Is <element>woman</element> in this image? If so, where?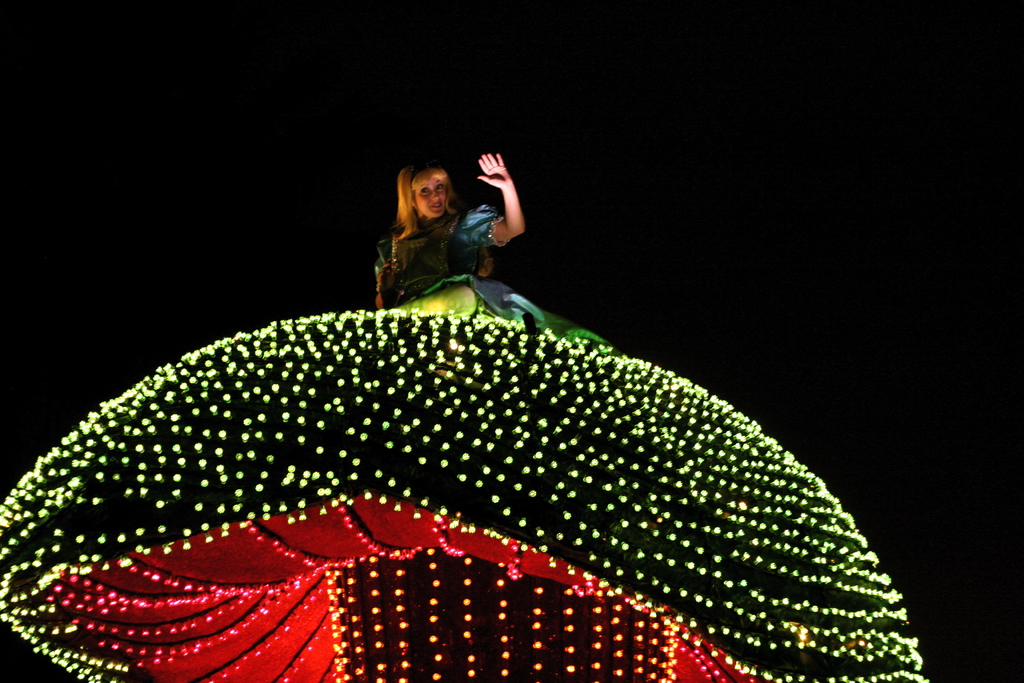
Yes, at detection(362, 157, 555, 331).
